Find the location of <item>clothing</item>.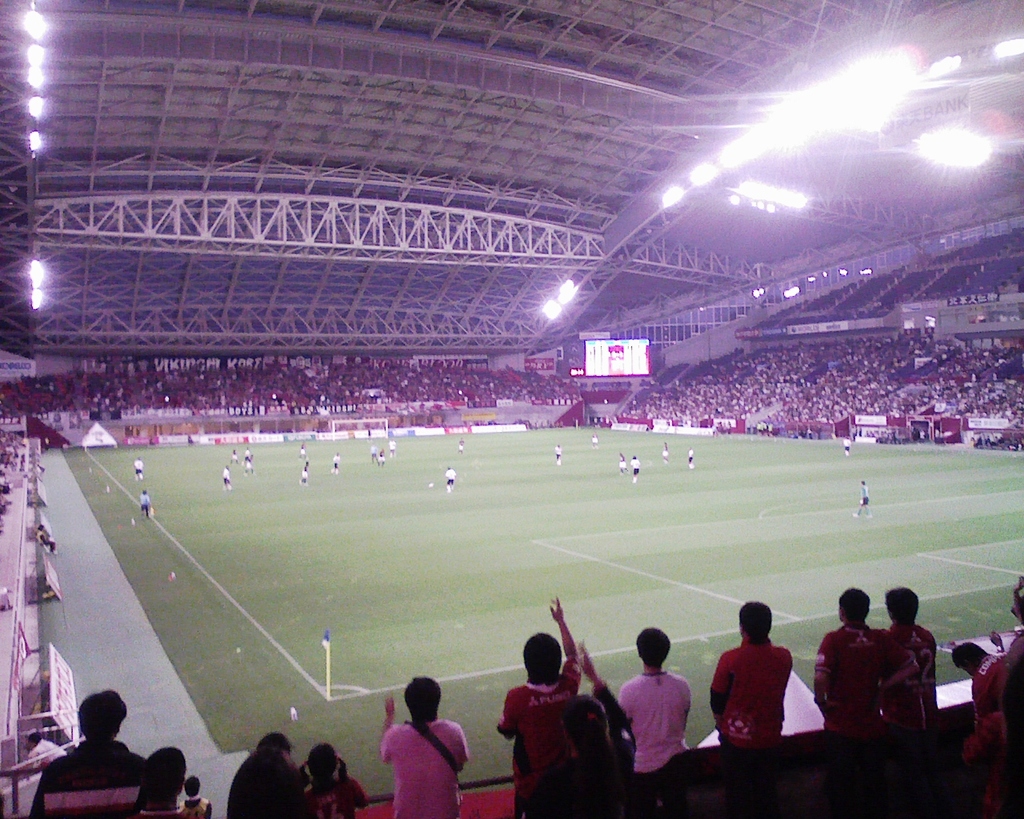
Location: [826, 621, 910, 732].
